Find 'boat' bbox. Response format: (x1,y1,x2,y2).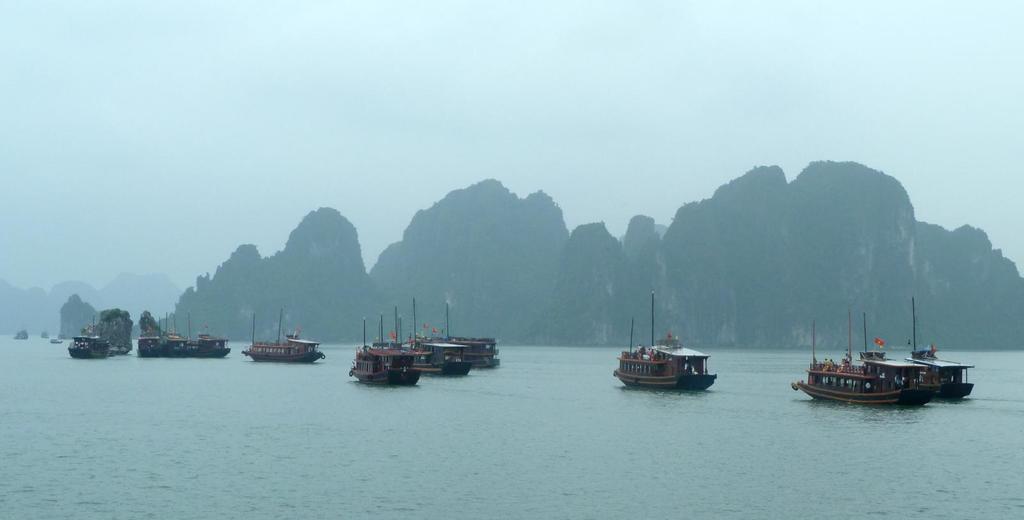
(65,318,111,357).
